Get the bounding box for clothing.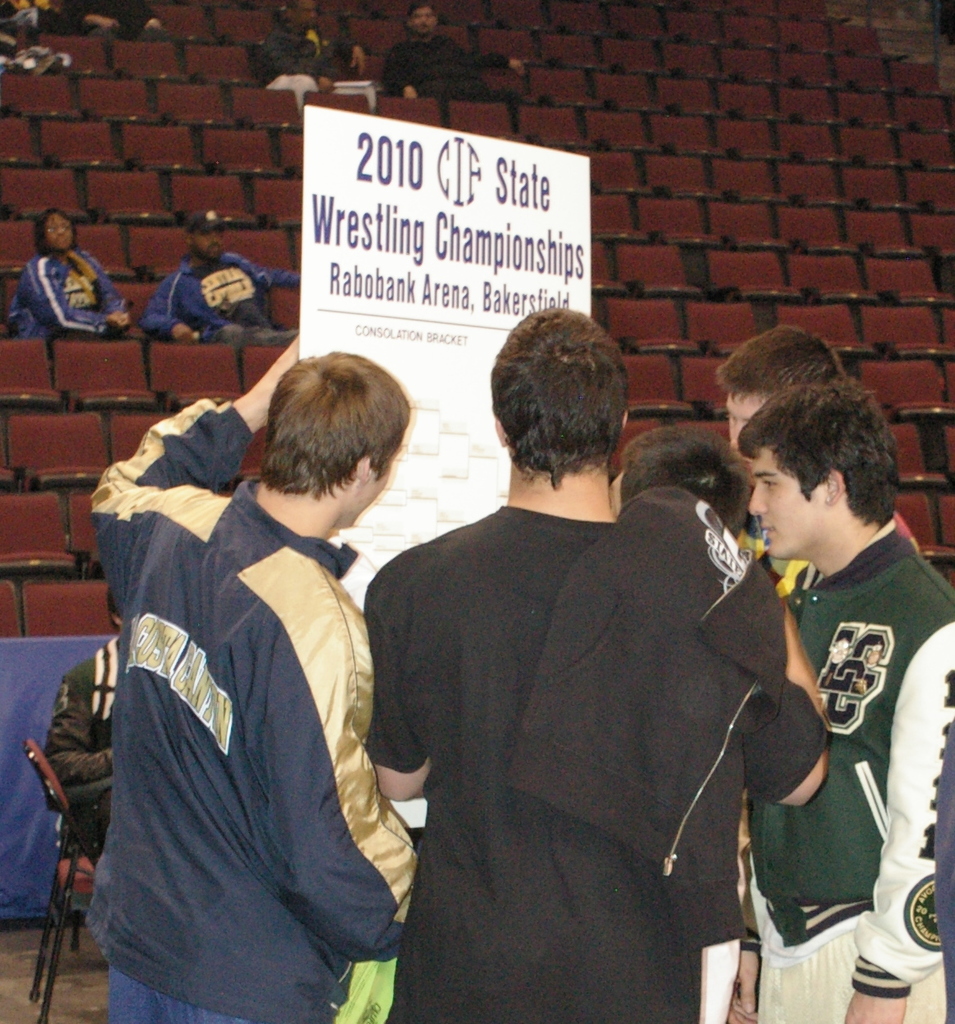
Rect(88, 399, 419, 1023).
